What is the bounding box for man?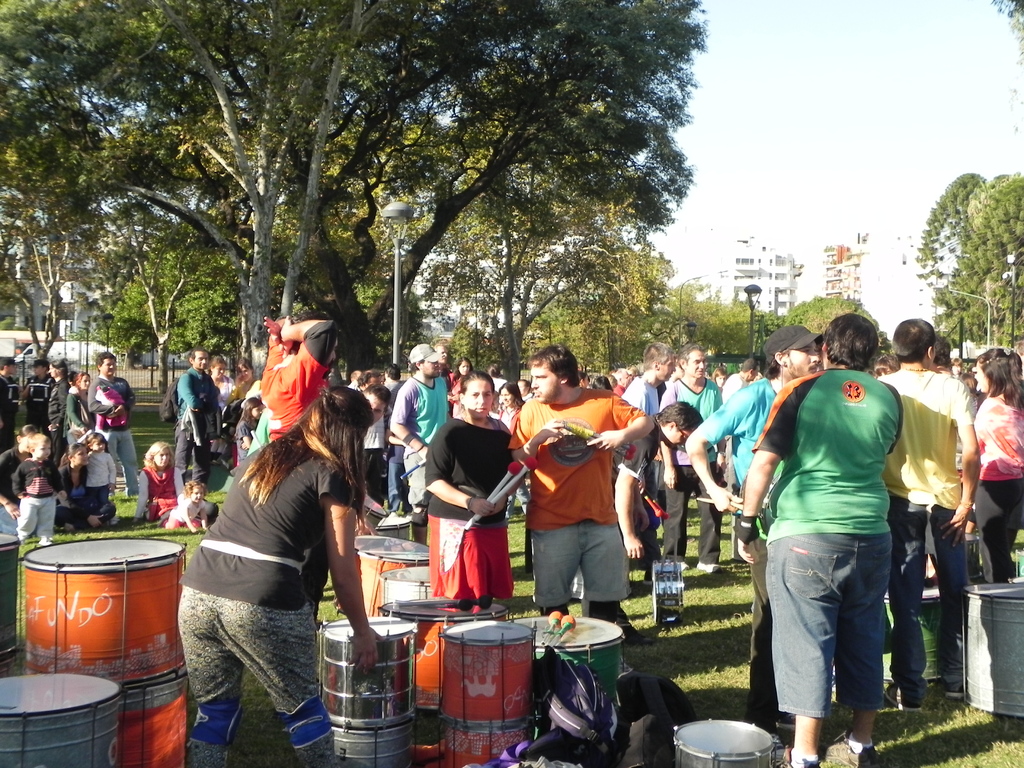
region(0, 358, 26, 451).
